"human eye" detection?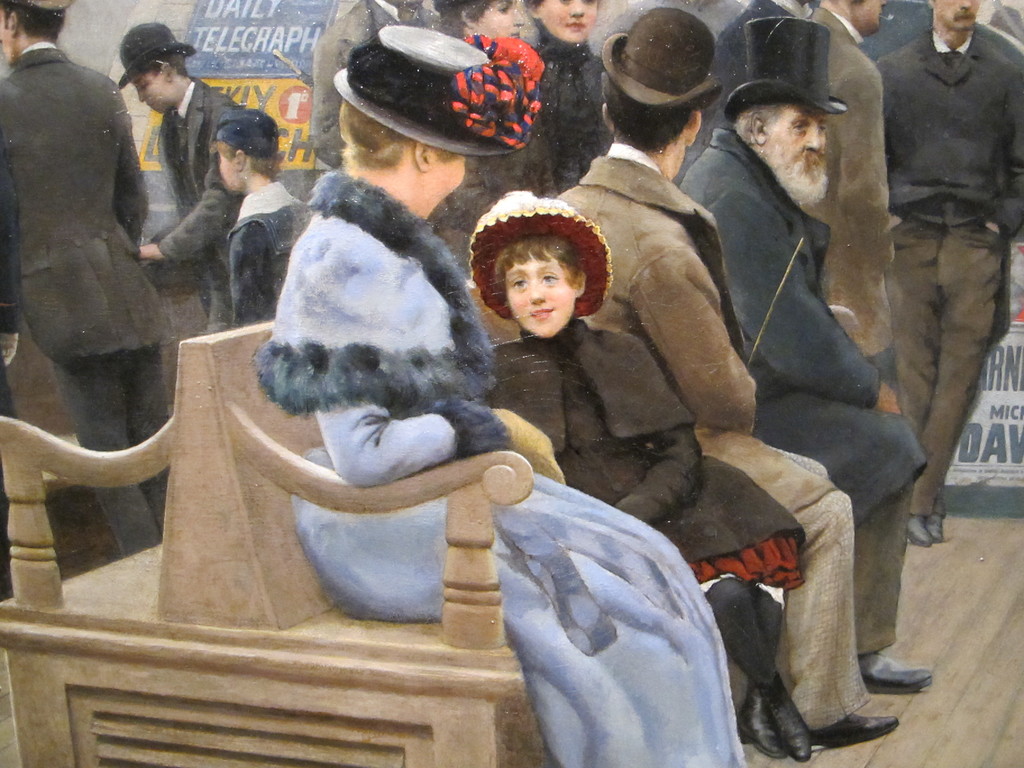
[583,0,598,5]
